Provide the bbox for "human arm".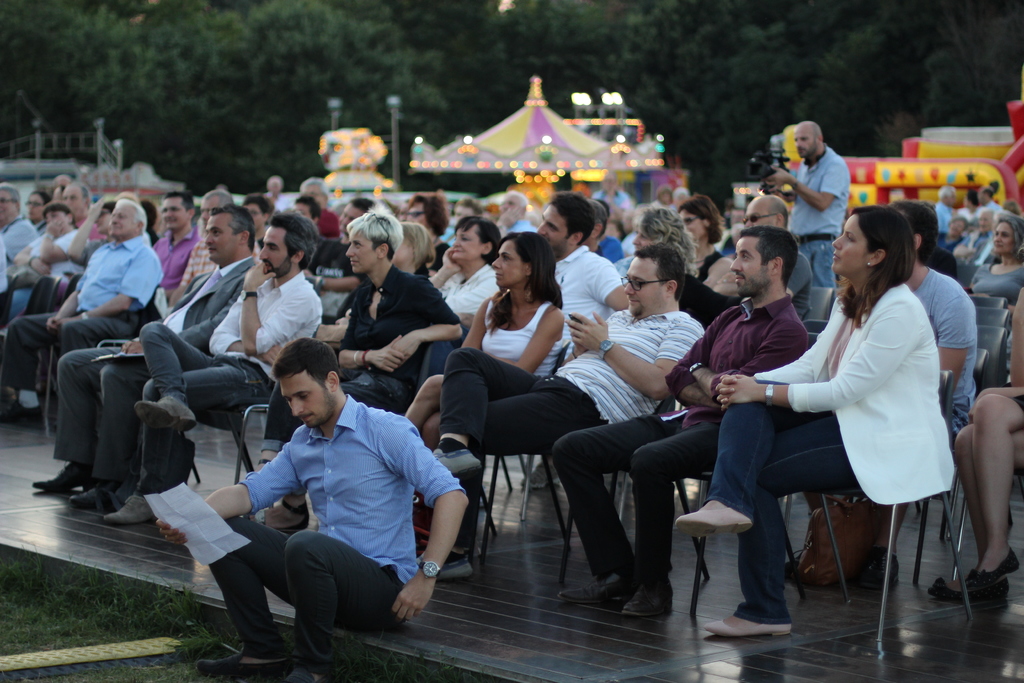
[463,308,489,353].
